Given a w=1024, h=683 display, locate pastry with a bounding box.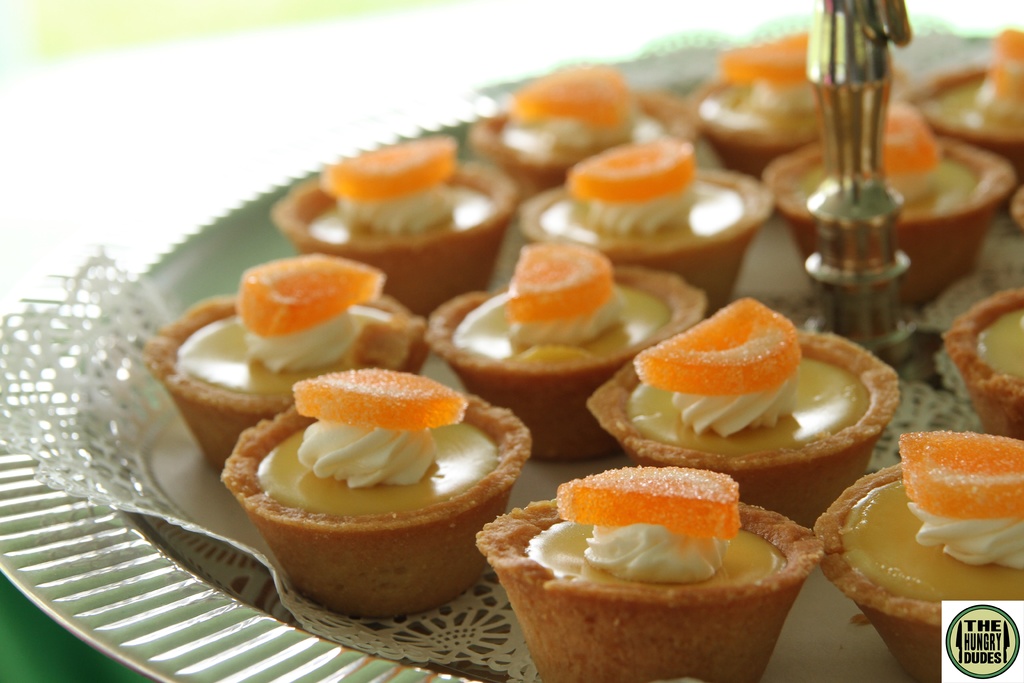
Located: 145:252:416:475.
